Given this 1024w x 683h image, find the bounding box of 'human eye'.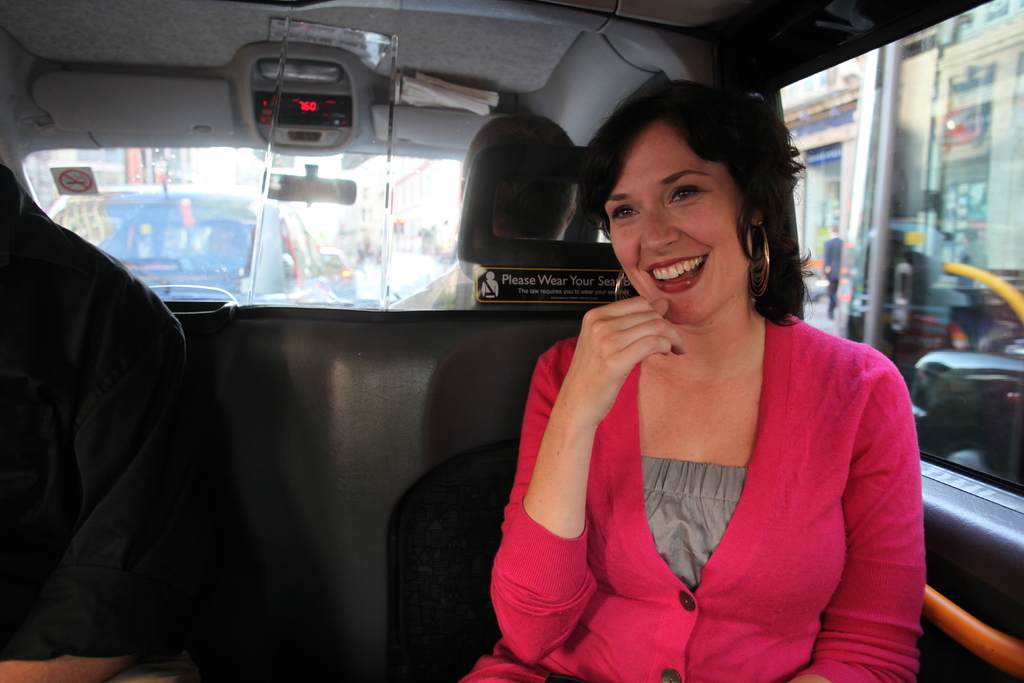
detection(669, 184, 709, 205).
